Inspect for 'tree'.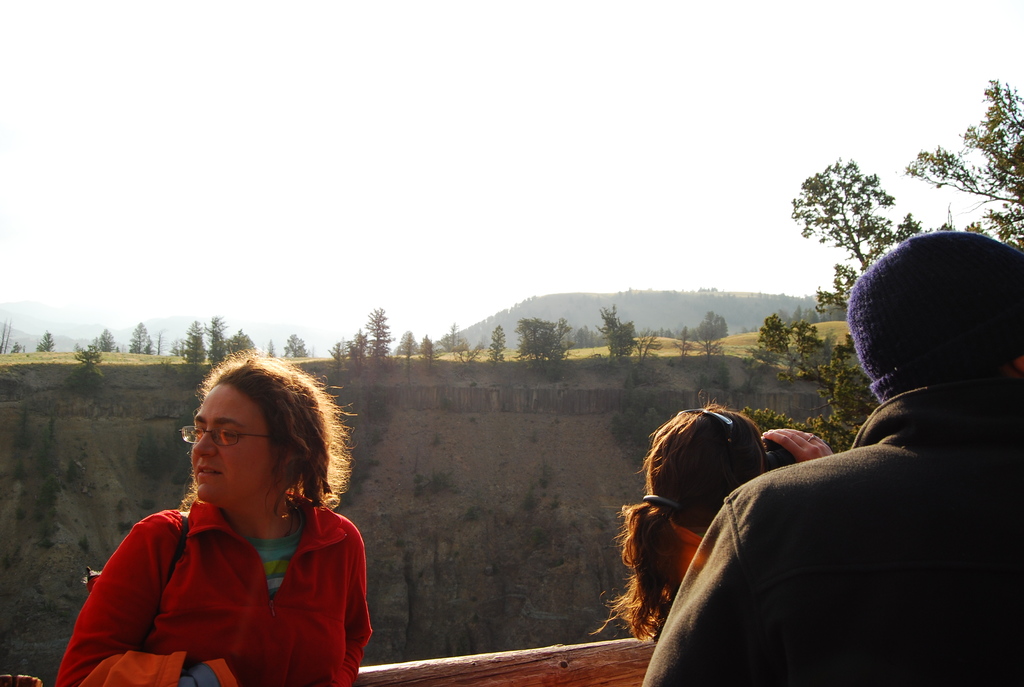
Inspection: <box>175,311,211,362</box>.
